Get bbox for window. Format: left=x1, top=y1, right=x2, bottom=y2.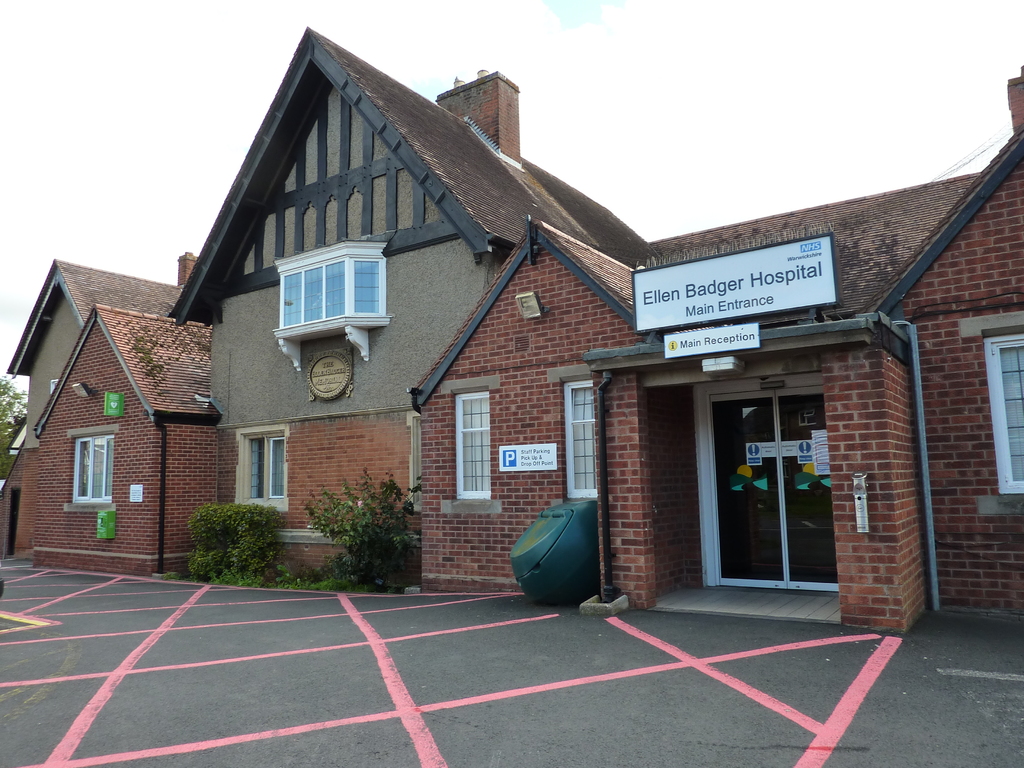
left=983, top=332, right=1023, bottom=491.
